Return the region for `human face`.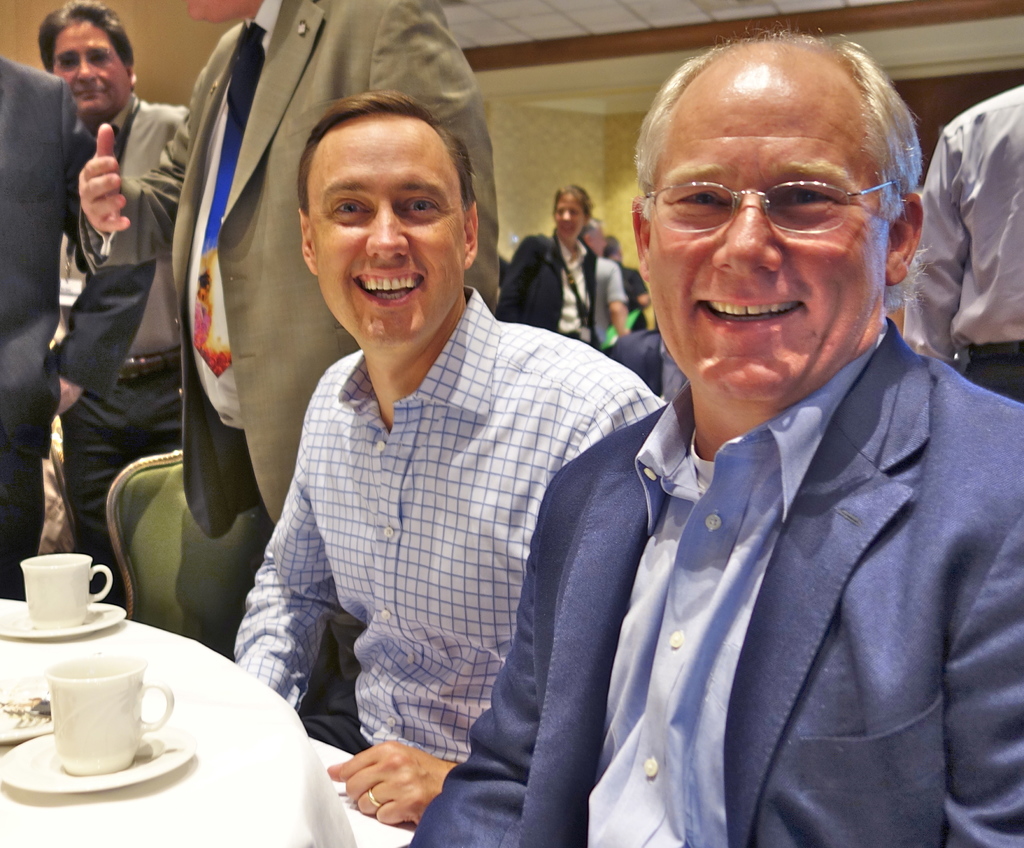
310,124,474,345.
